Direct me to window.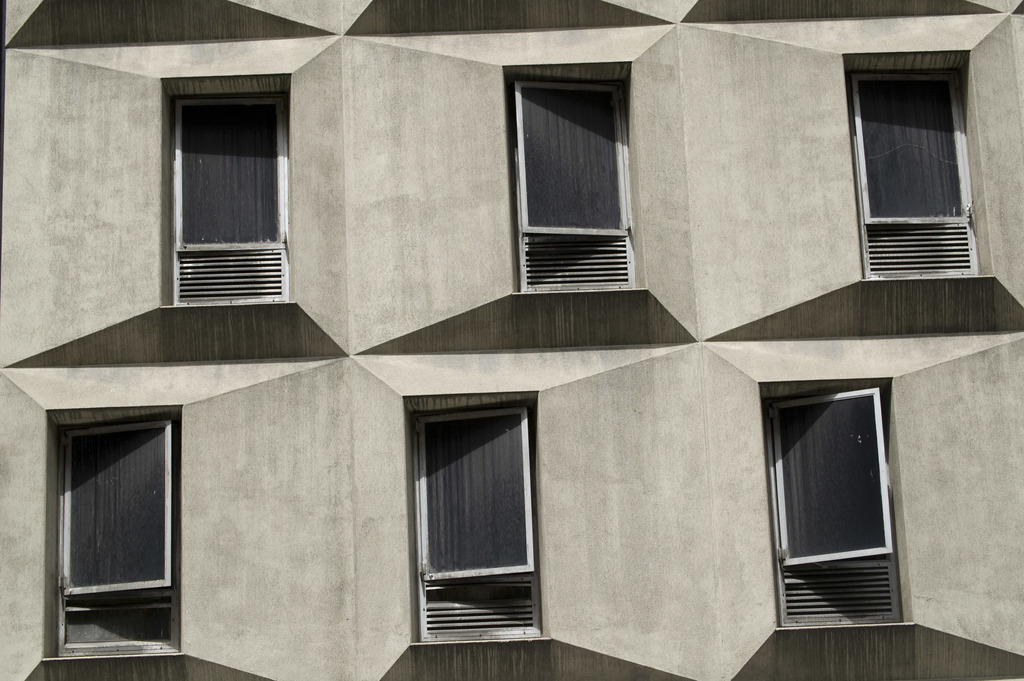
Direction: 42/404/188/664.
